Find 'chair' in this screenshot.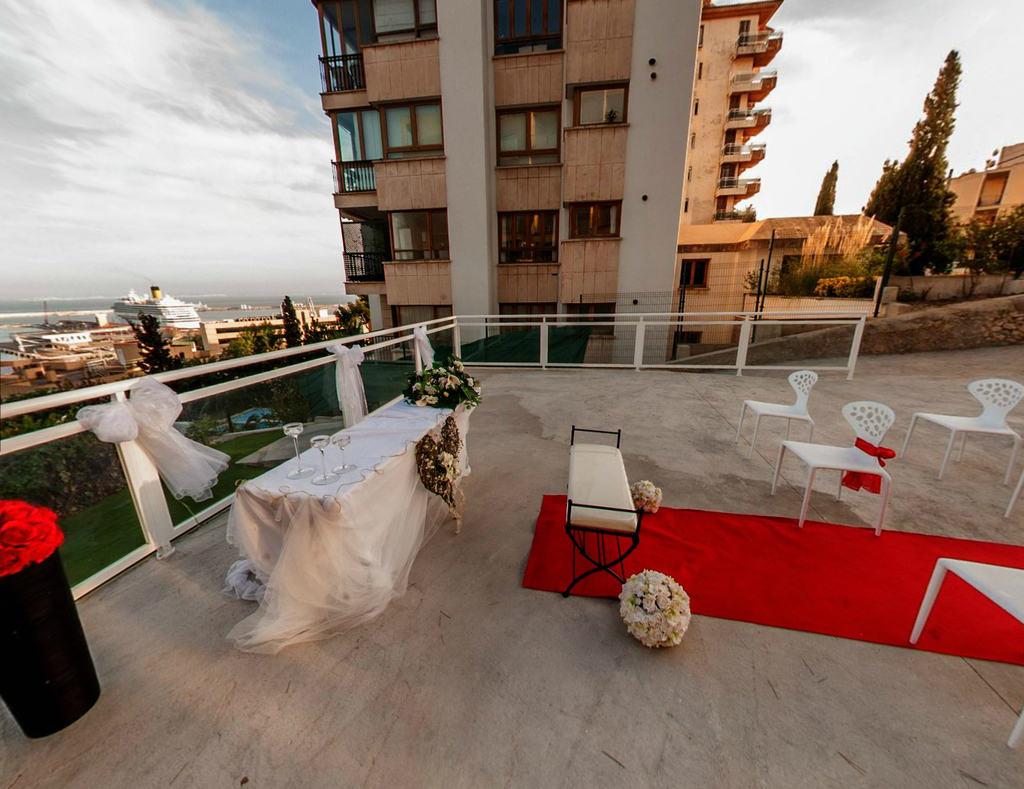
The bounding box for 'chair' is rect(733, 371, 817, 457).
